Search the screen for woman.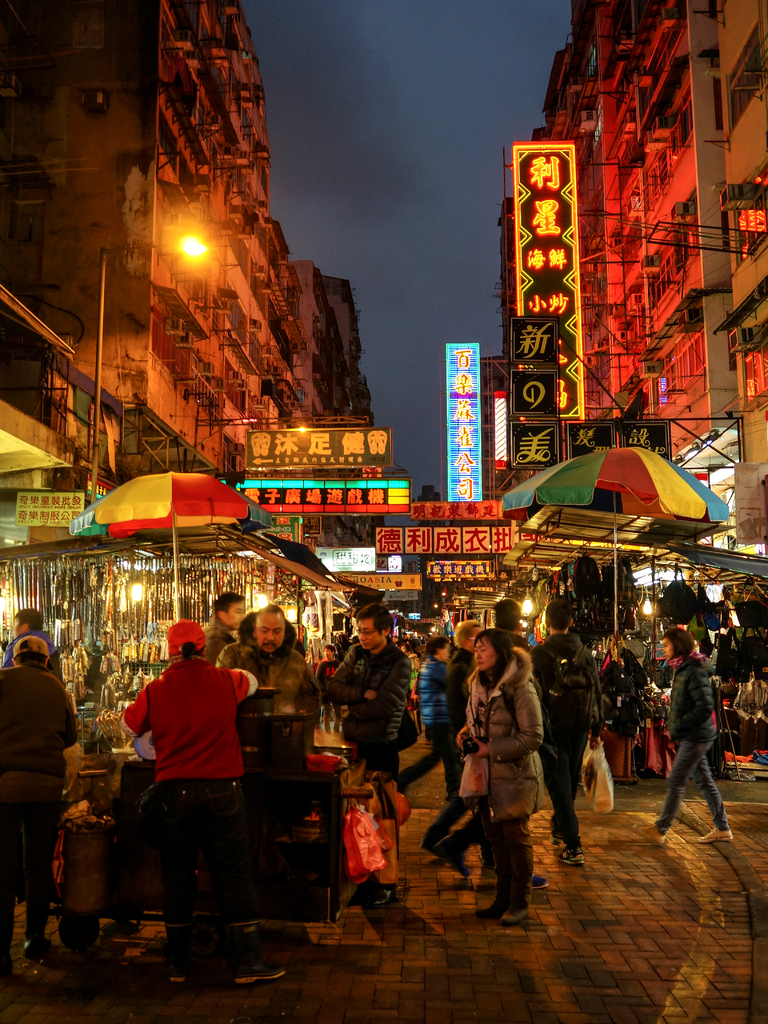
Found at 650/618/732/842.
